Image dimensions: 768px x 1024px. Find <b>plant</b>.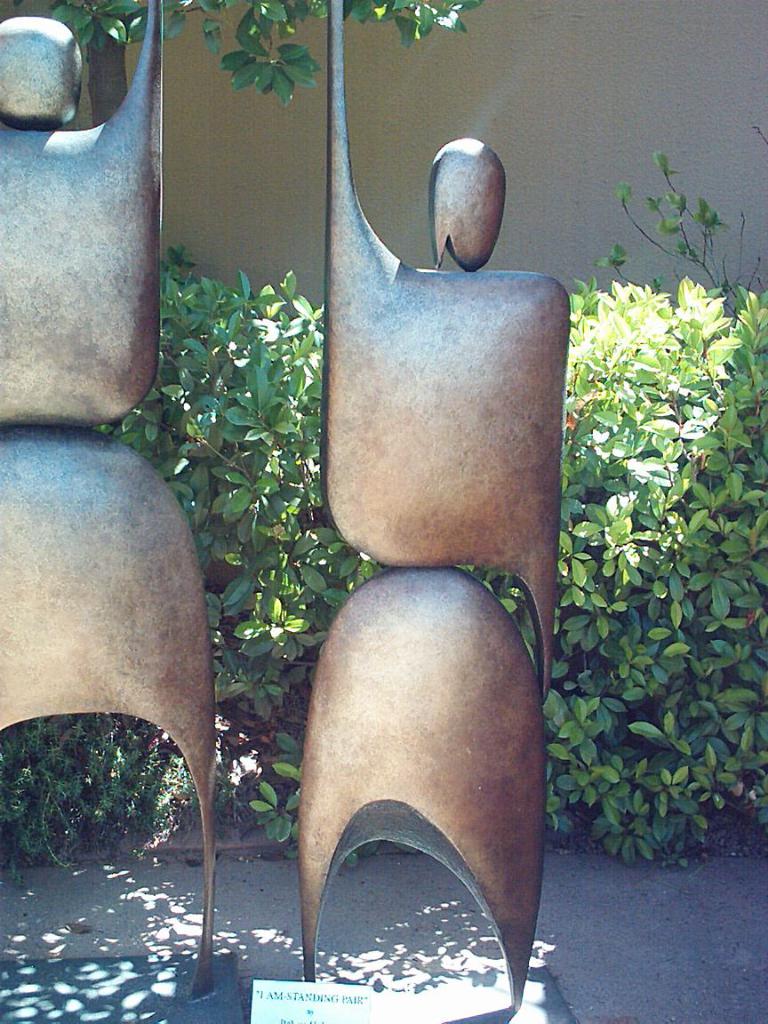
{"x1": 55, "y1": 0, "x2": 490, "y2": 113}.
